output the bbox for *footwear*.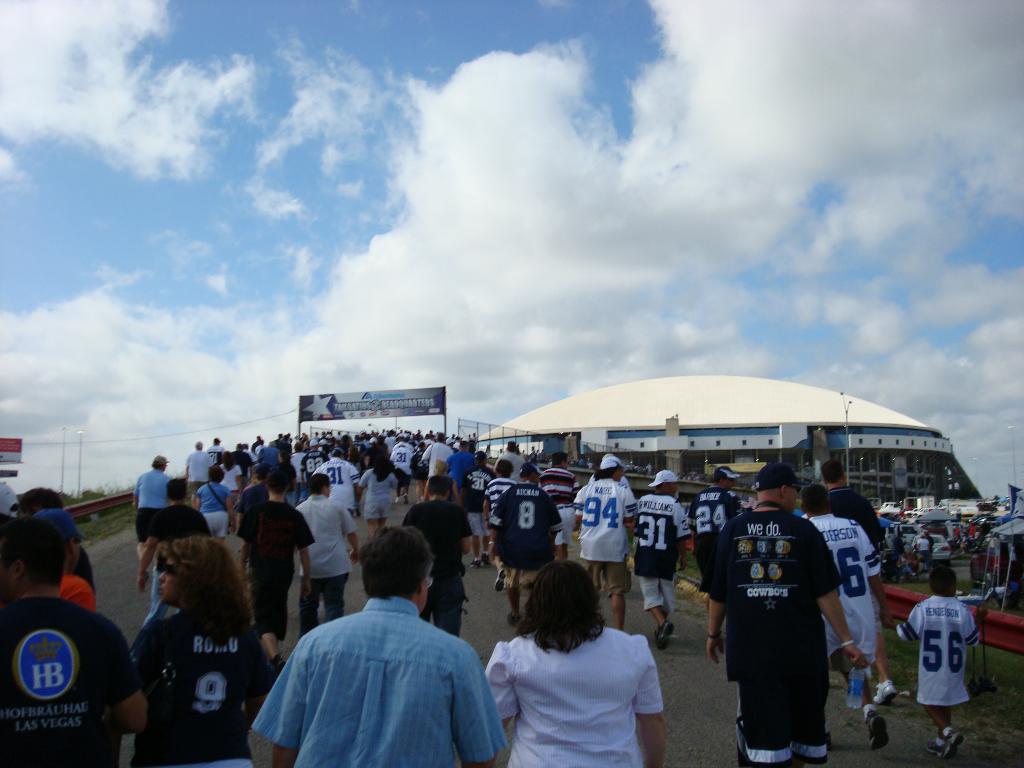
{"x1": 864, "y1": 710, "x2": 890, "y2": 749}.
